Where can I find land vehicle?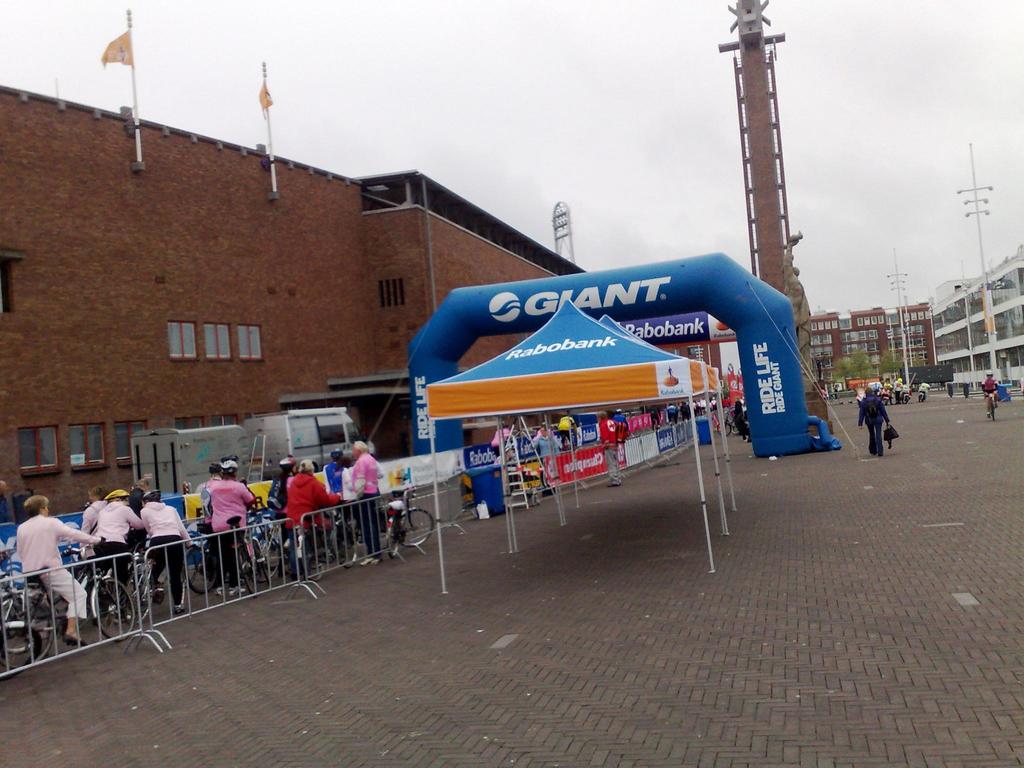
You can find it at select_region(294, 504, 344, 582).
